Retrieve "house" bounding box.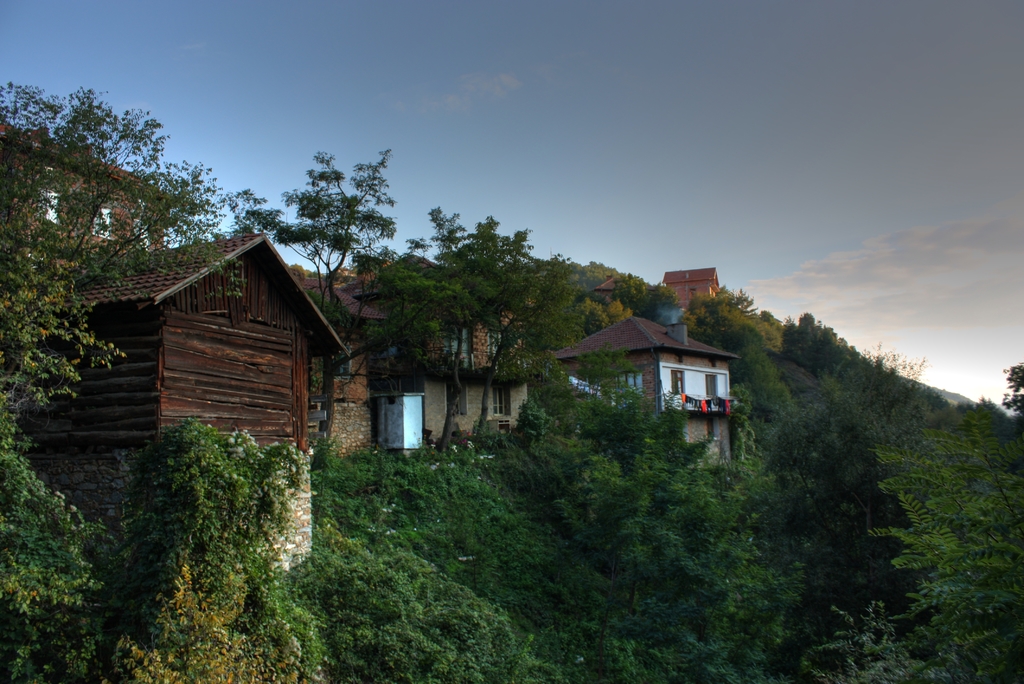
Bounding box: <box>309,254,529,466</box>.
